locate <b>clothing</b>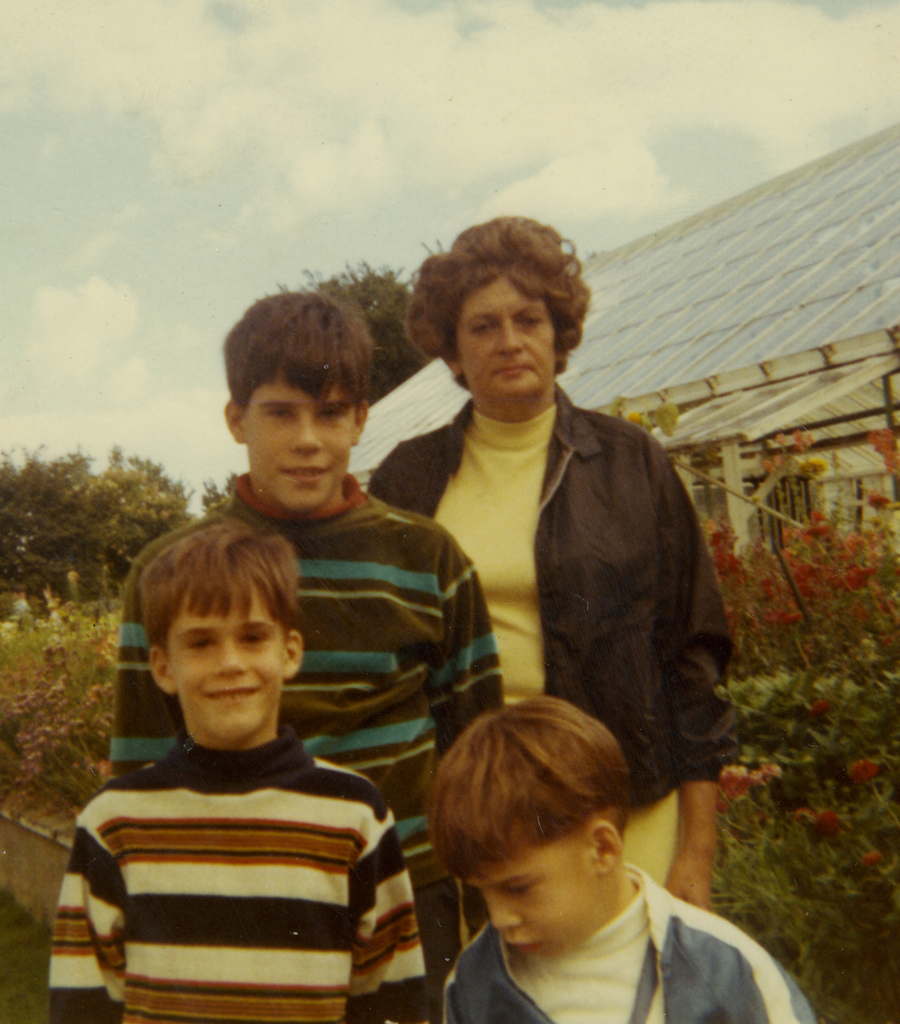
<box>437,856,814,1023</box>
